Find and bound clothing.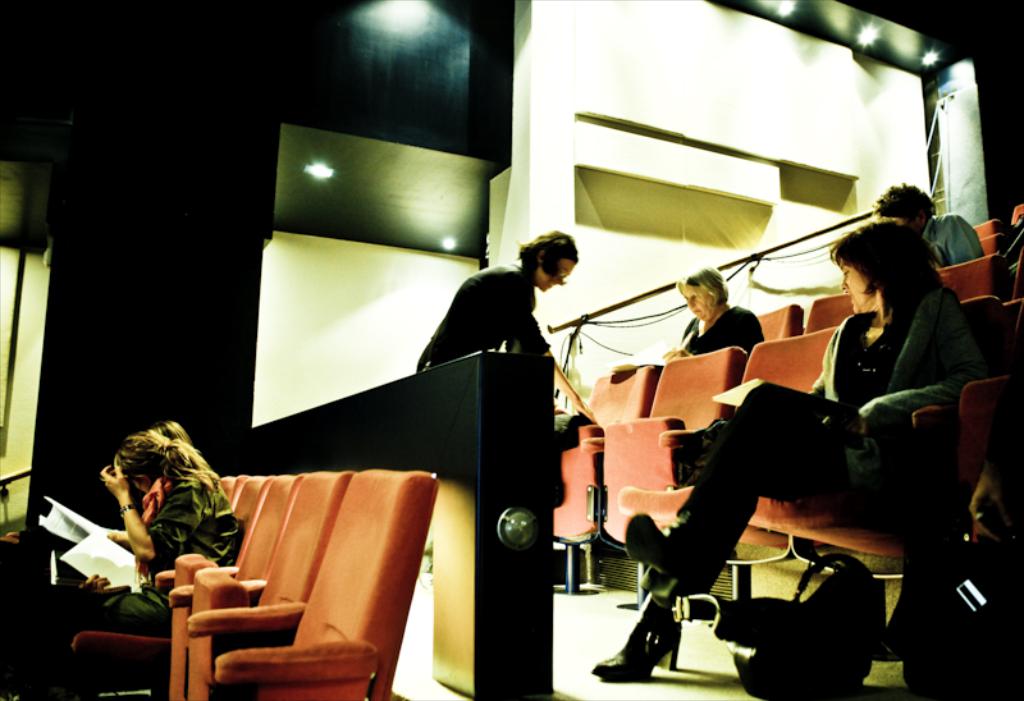
Bound: (45, 583, 179, 652).
